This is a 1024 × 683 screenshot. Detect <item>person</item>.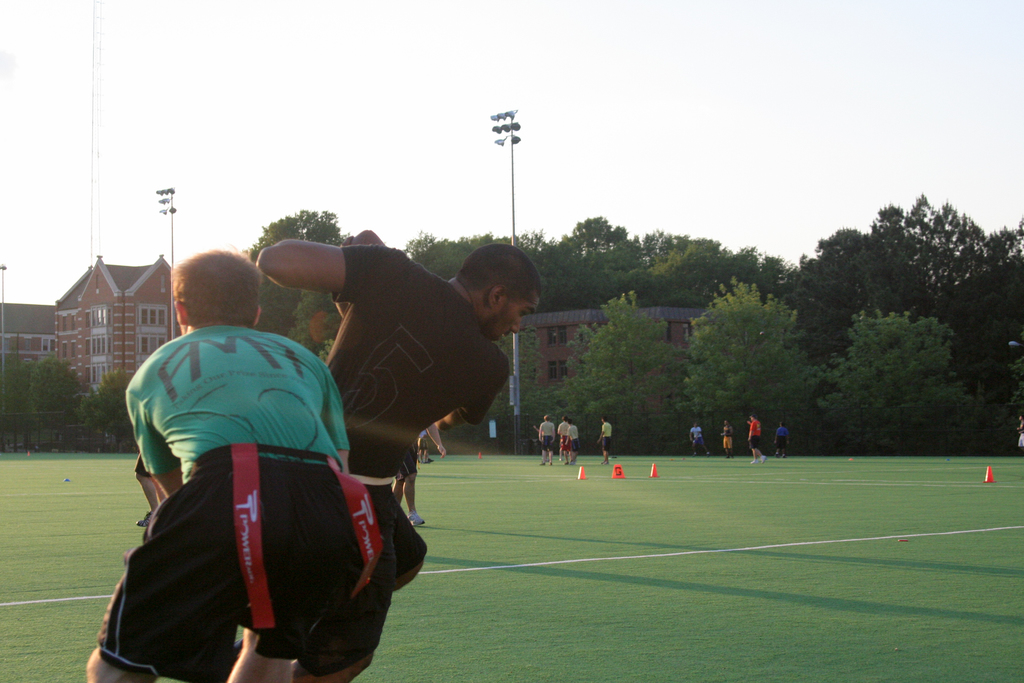
BBox(554, 416, 570, 463).
